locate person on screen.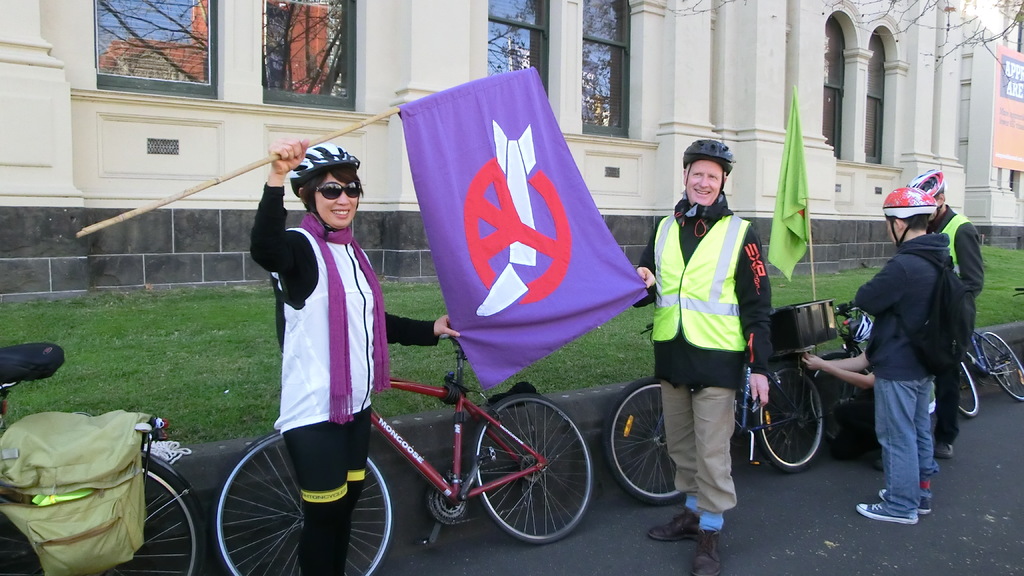
On screen at {"x1": 246, "y1": 138, "x2": 459, "y2": 575}.
